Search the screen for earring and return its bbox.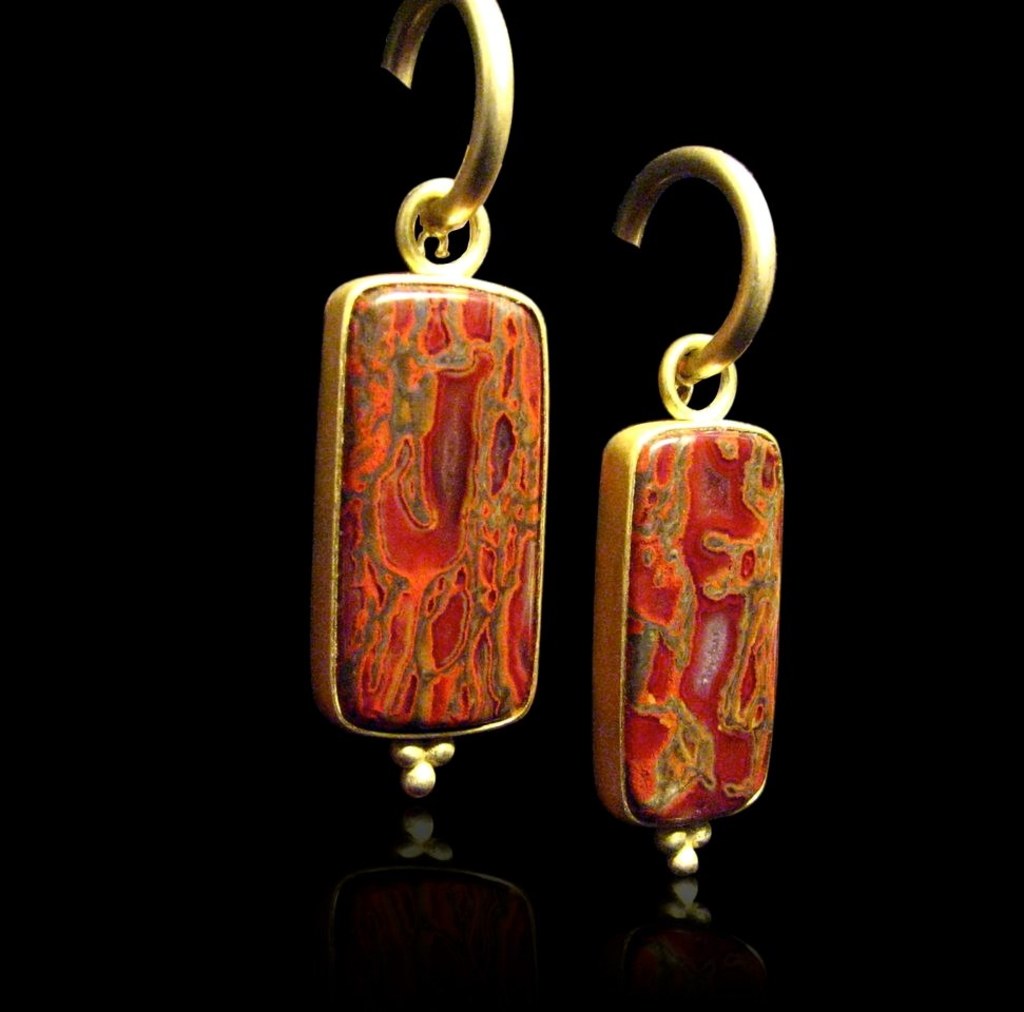
Found: x1=308, y1=0, x2=550, y2=804.
